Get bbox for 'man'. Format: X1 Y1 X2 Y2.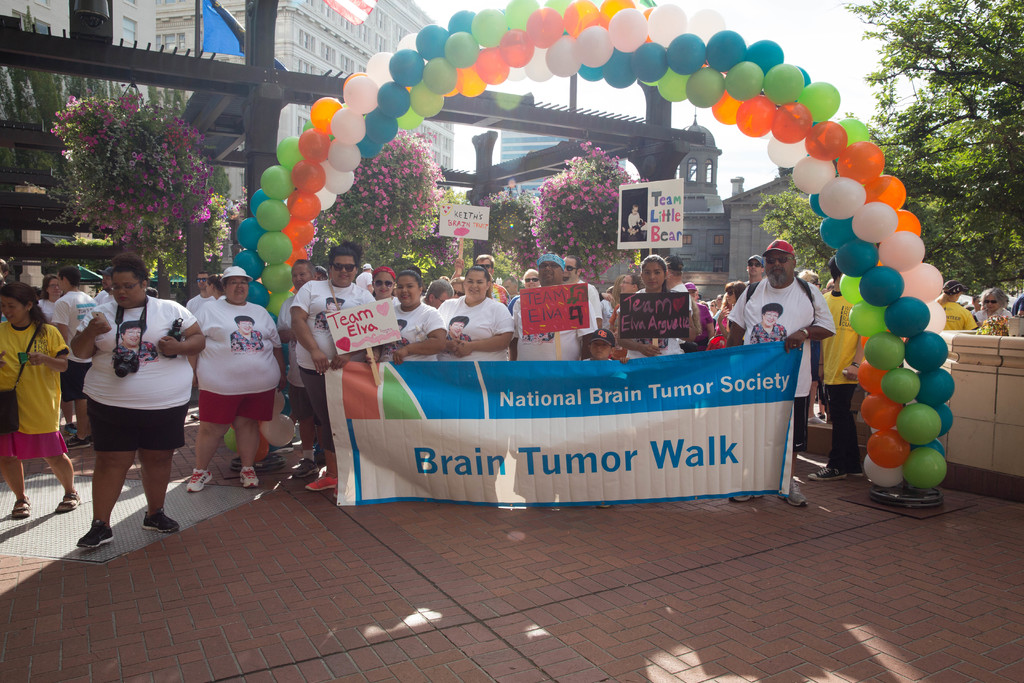
805 257 866 480.
